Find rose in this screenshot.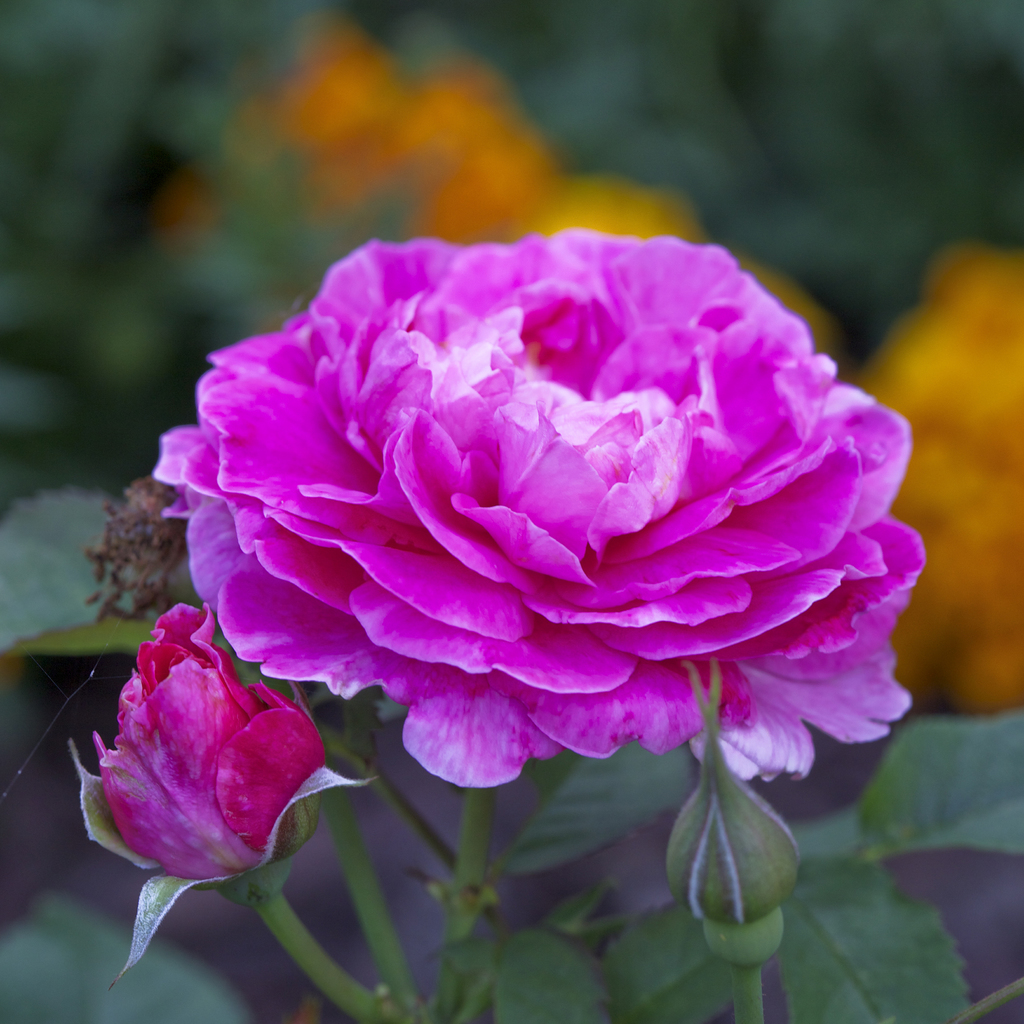
The bounding box for rose is crop(92, 603, 326, 884).
